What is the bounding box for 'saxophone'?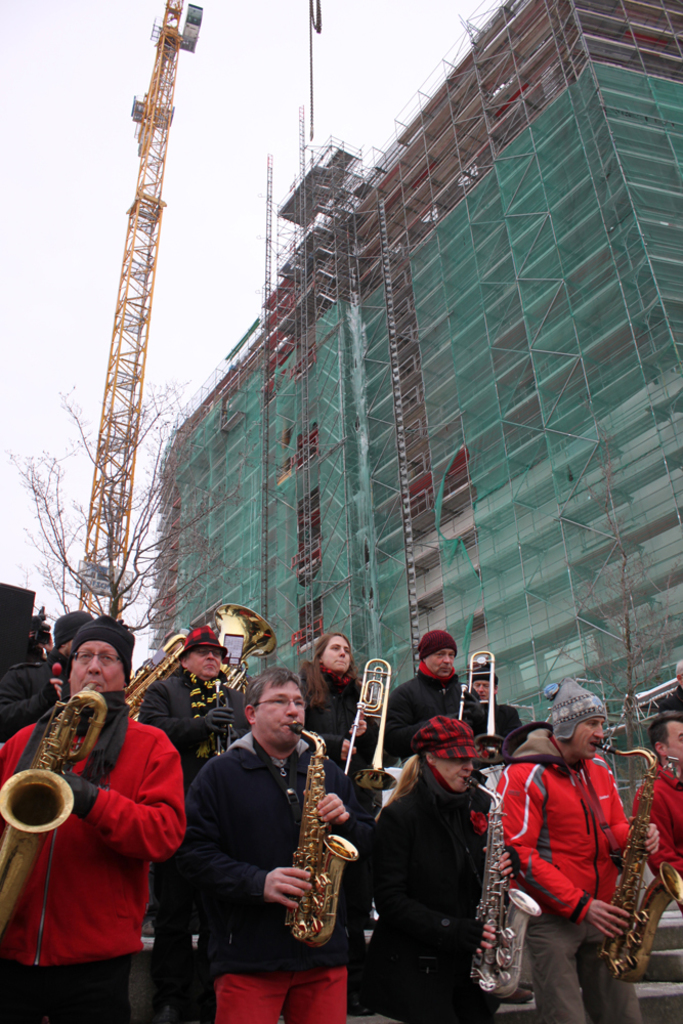
591,735,682,990.
